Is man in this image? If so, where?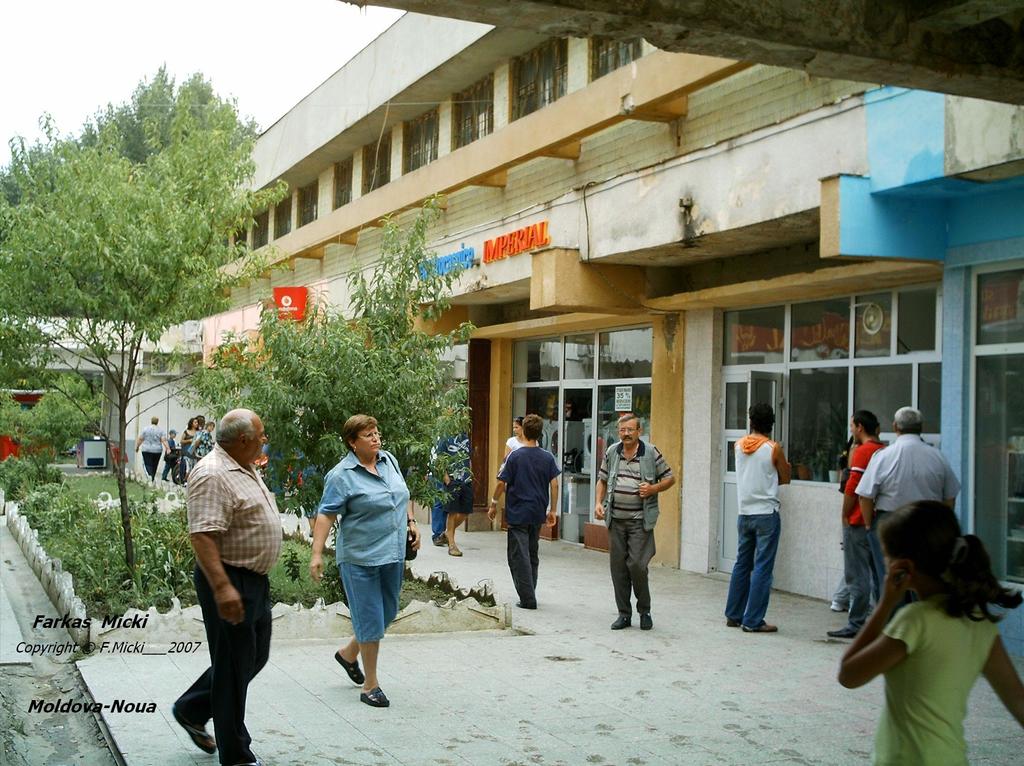
Yes, at (x1=824, y1=408, x2=885, y2=646).
